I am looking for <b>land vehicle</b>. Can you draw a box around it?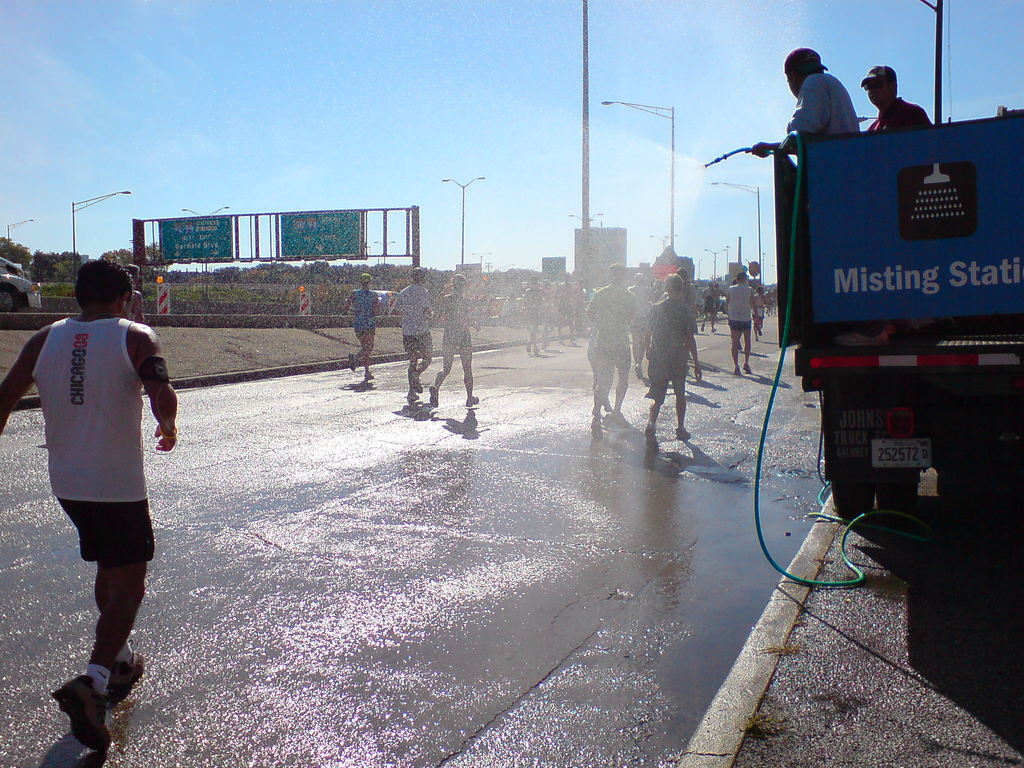
Sure, the bounding box is box=[0, 271, 44, 310].
